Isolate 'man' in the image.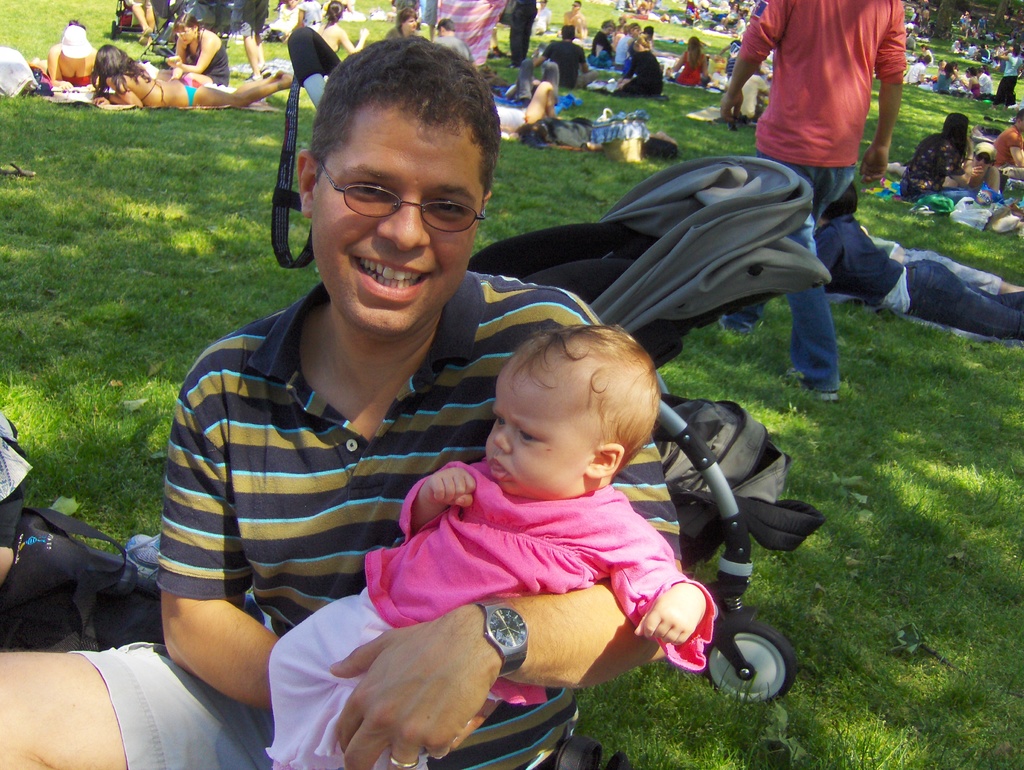
Isolated region: region(562, 0, 589, 38).
